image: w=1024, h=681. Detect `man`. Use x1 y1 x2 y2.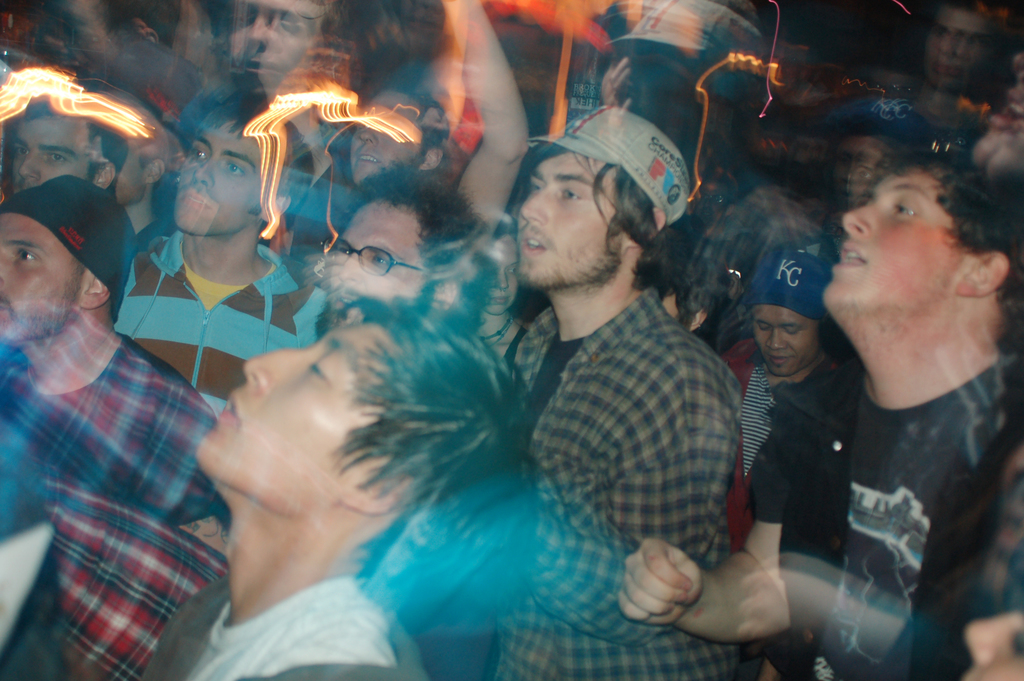
826 0 989 169.
